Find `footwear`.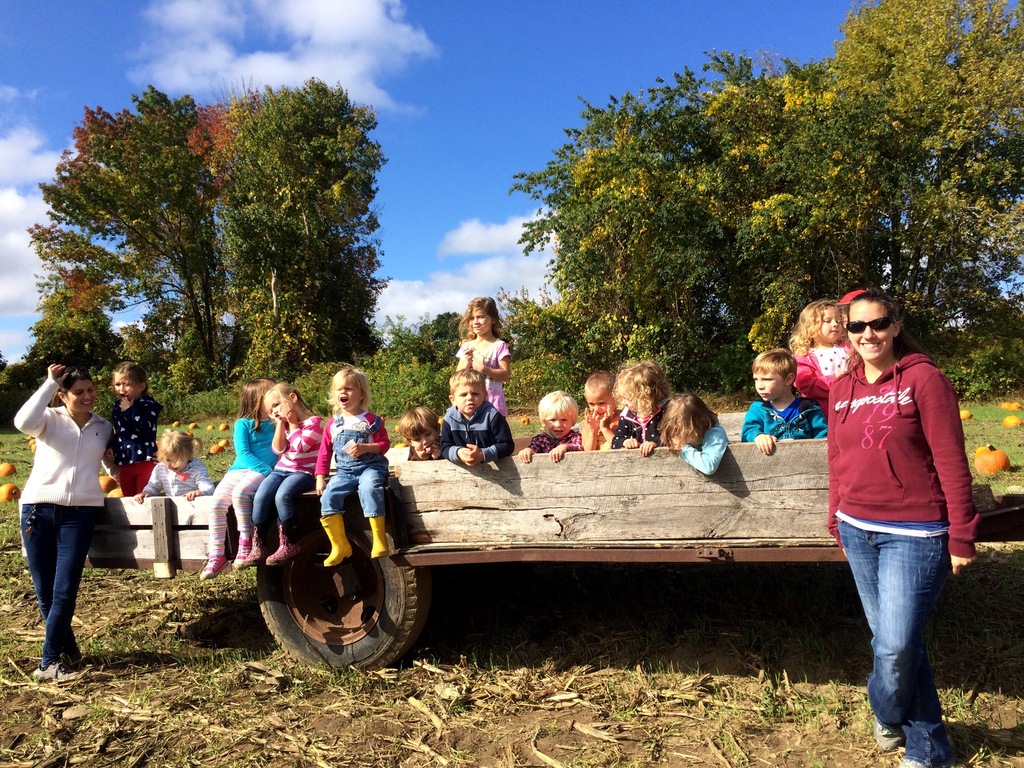
bbox=(871, 719, 903, 751).
